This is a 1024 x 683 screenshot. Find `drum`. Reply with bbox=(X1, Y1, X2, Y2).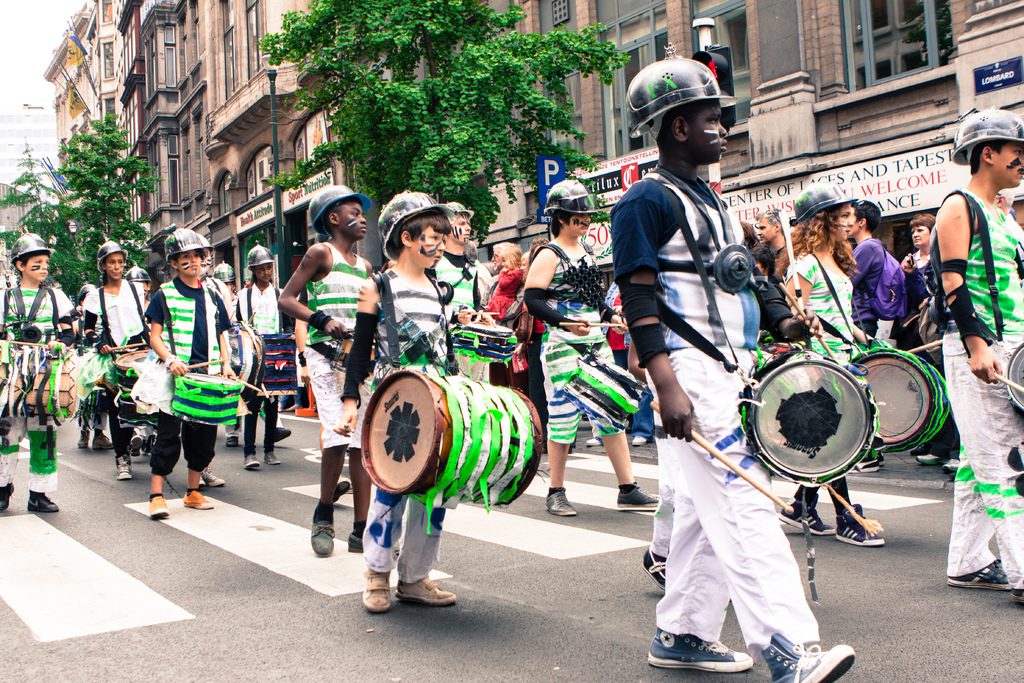
bbox=(1004, 340, 1023, 409).
